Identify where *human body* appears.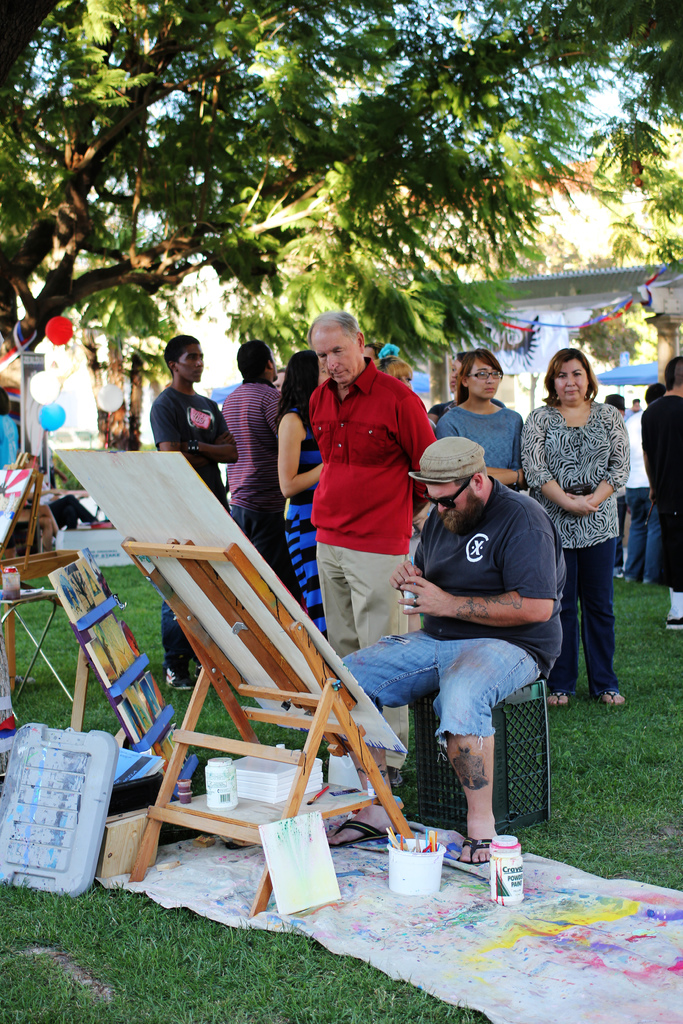
Appears at {"left": 218, "top": 378, "right": 281, "bottom": 573}.
